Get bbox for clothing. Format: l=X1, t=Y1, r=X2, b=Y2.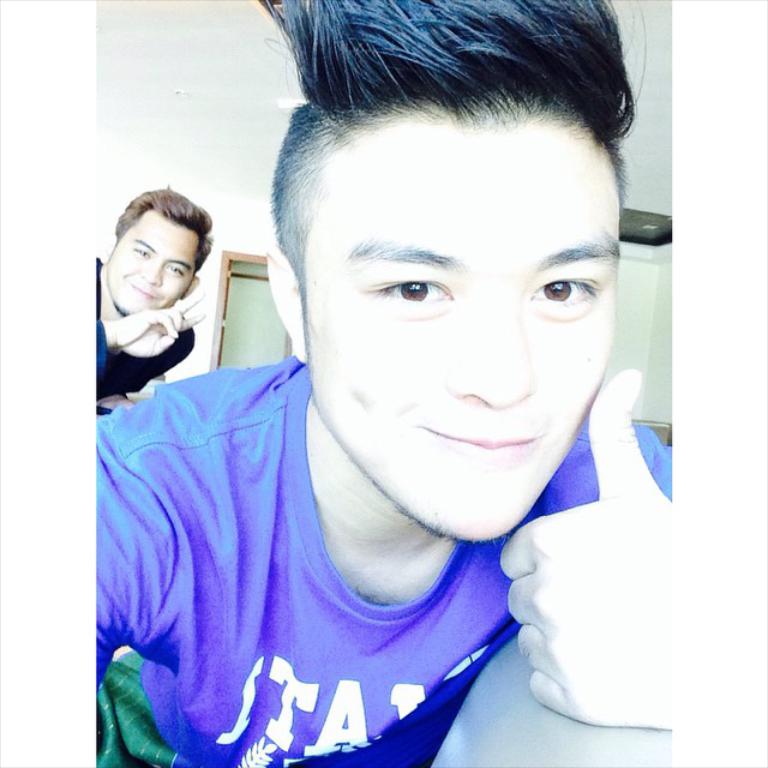
l=101, t=349, r=646, b=762.
